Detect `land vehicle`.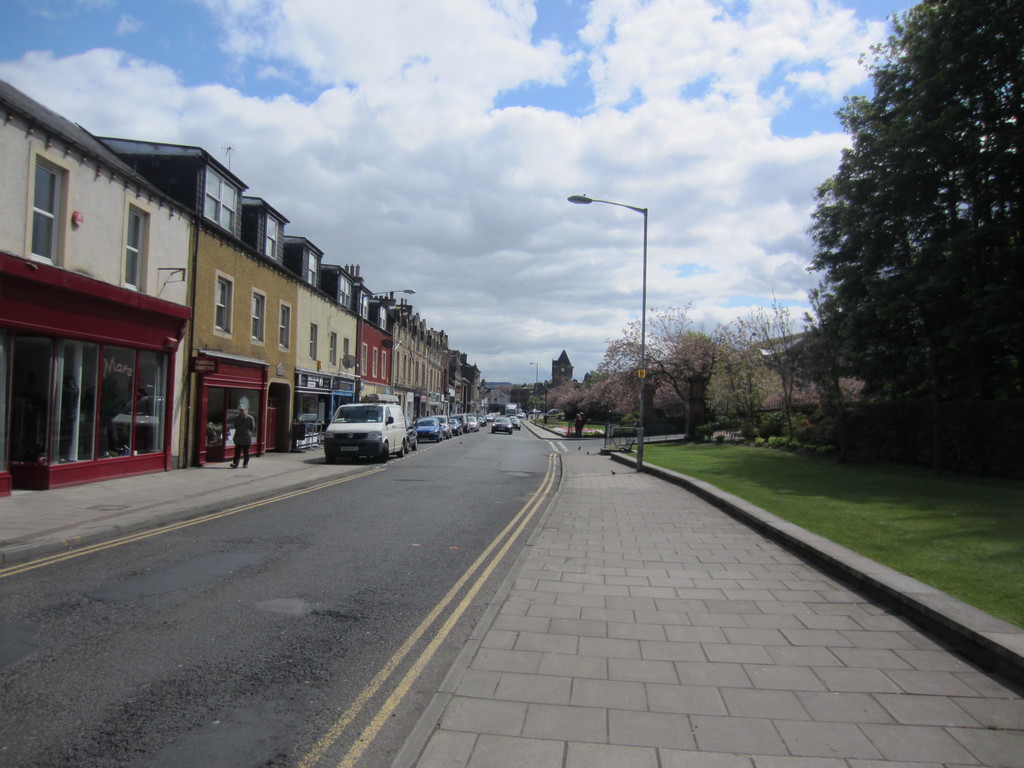
Detected at [x1=454, y1=418, x2=459, y2=434].
